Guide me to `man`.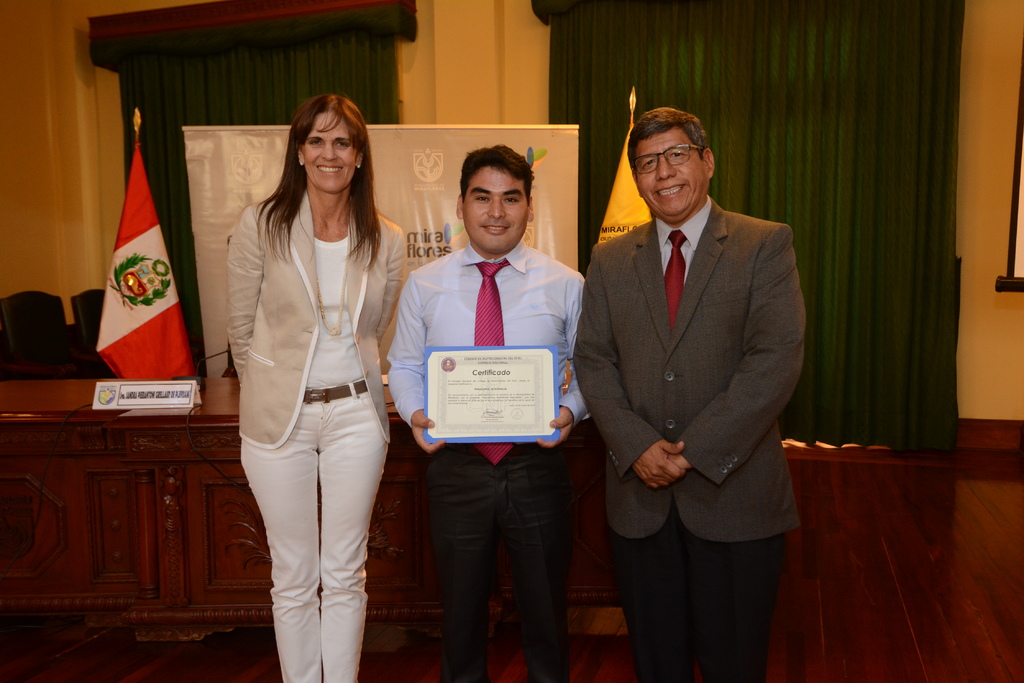
Guidance: [left=386, top=145, right=595, bottom=682].
